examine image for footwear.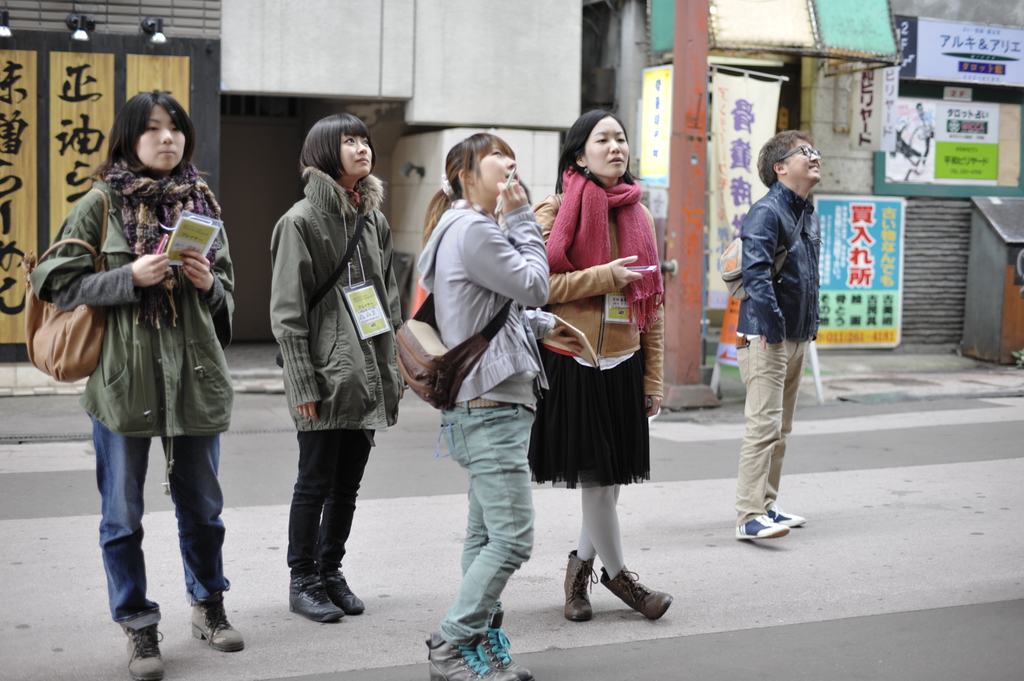
Examination result: box(120, 629, 165, 680).
